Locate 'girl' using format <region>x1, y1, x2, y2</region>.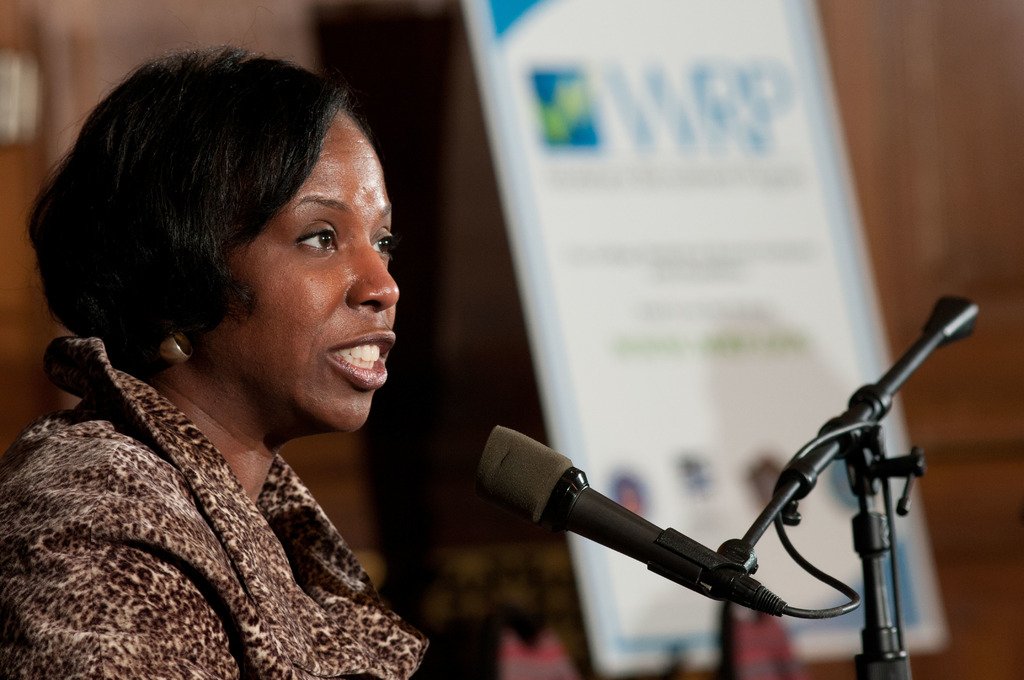
<region>0, 38, 438, 679</region>.
